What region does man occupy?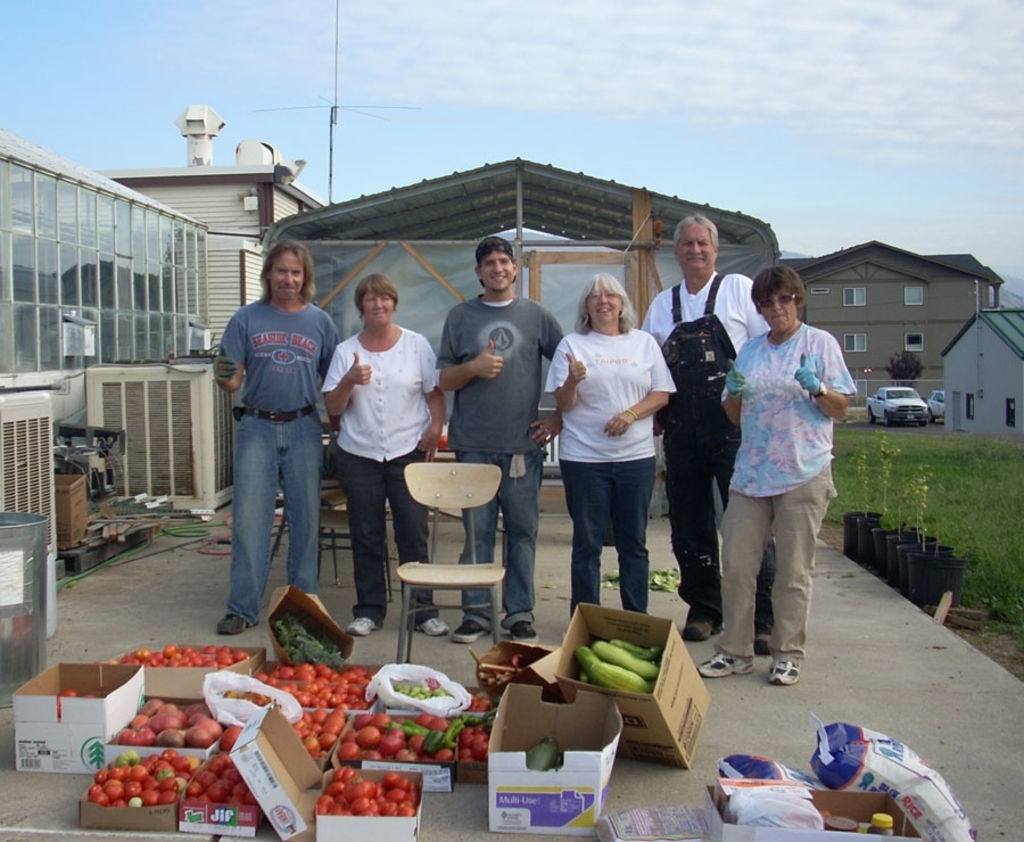
(x1=435, y1=233, x2=567, y2=644).
